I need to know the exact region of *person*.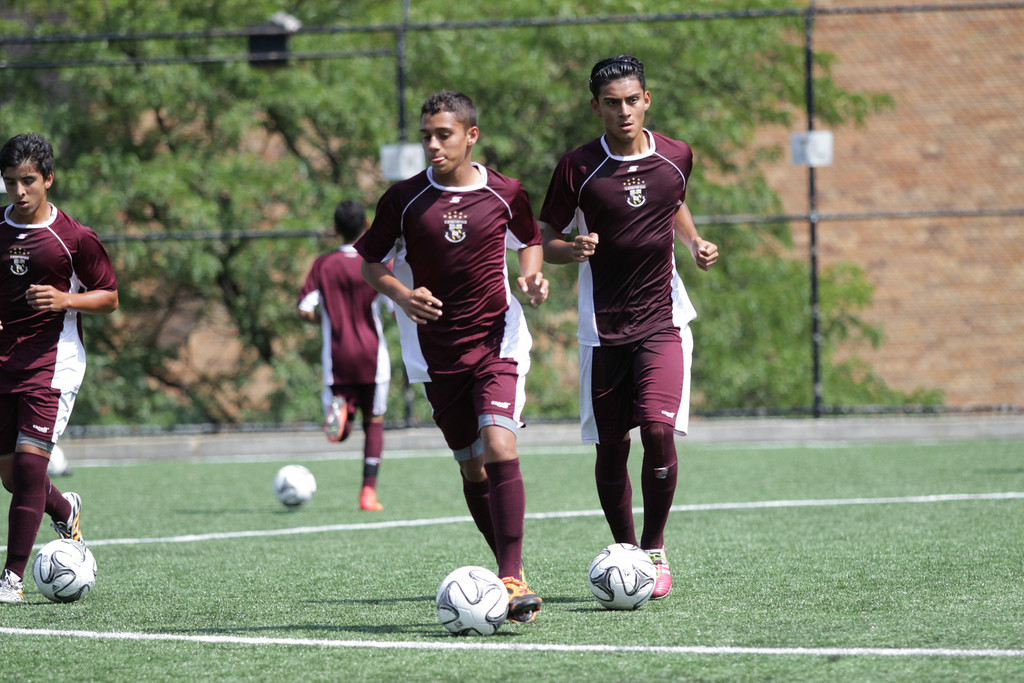
Region: [541,59,718,606].
